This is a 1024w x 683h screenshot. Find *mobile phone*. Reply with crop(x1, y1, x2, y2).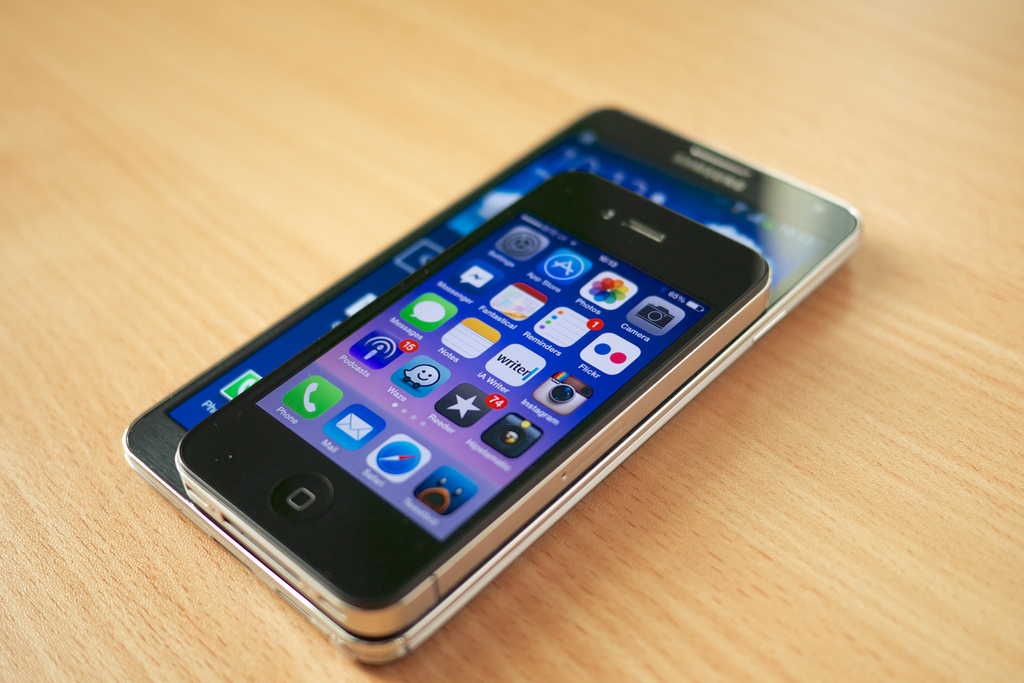
crop(173, 169, 770, 635).
